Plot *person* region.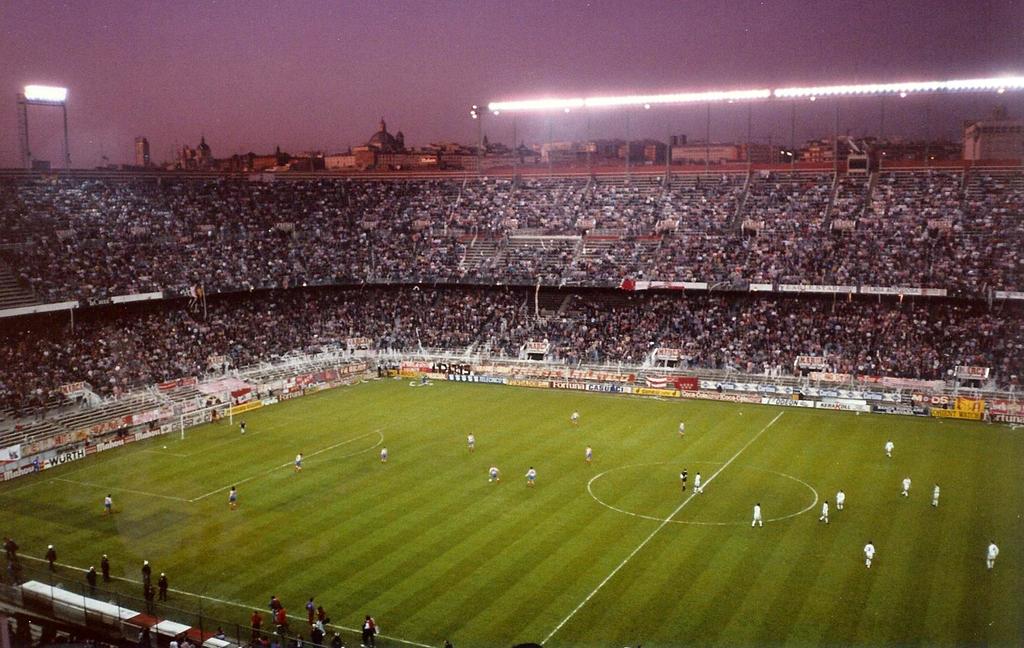
Plotted at {"left": 835, "top": 489, "right": 845, "bottom": 510}.
